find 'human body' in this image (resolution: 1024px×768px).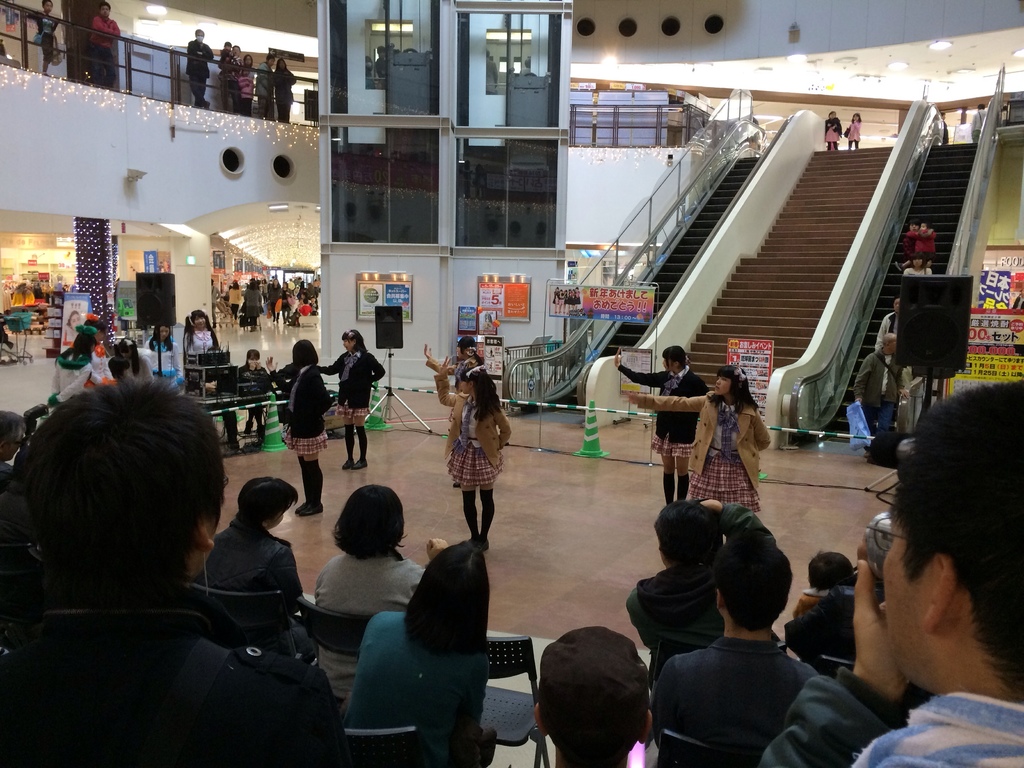
(x1=620, y1=490, x2=779, y2=678).
